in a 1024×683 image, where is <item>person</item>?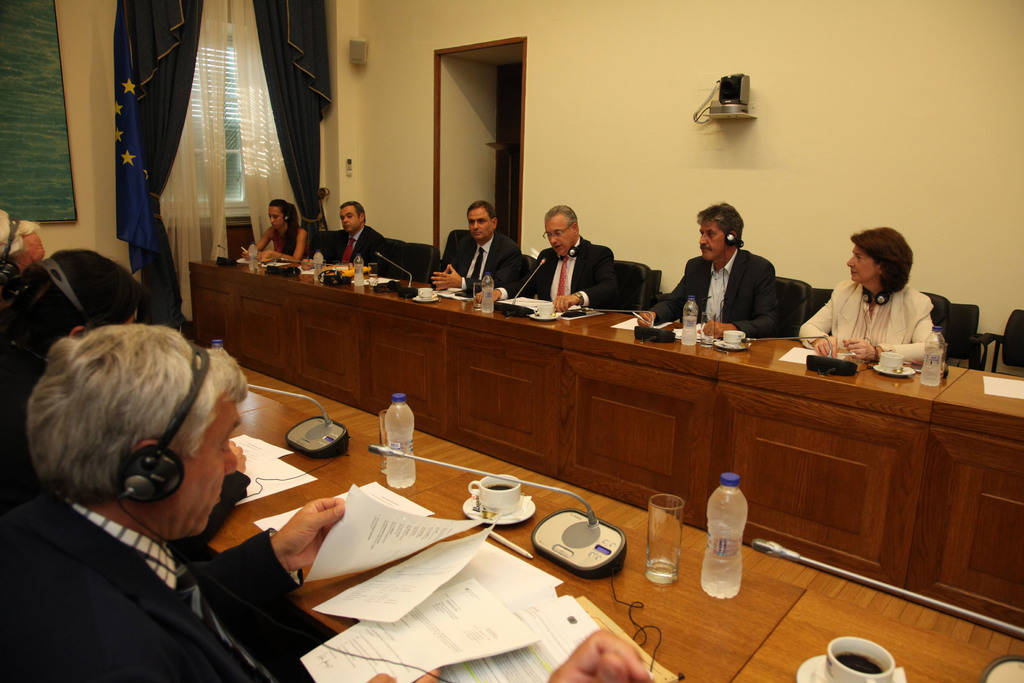
left=239, top=198, right=311, bottom=270.
